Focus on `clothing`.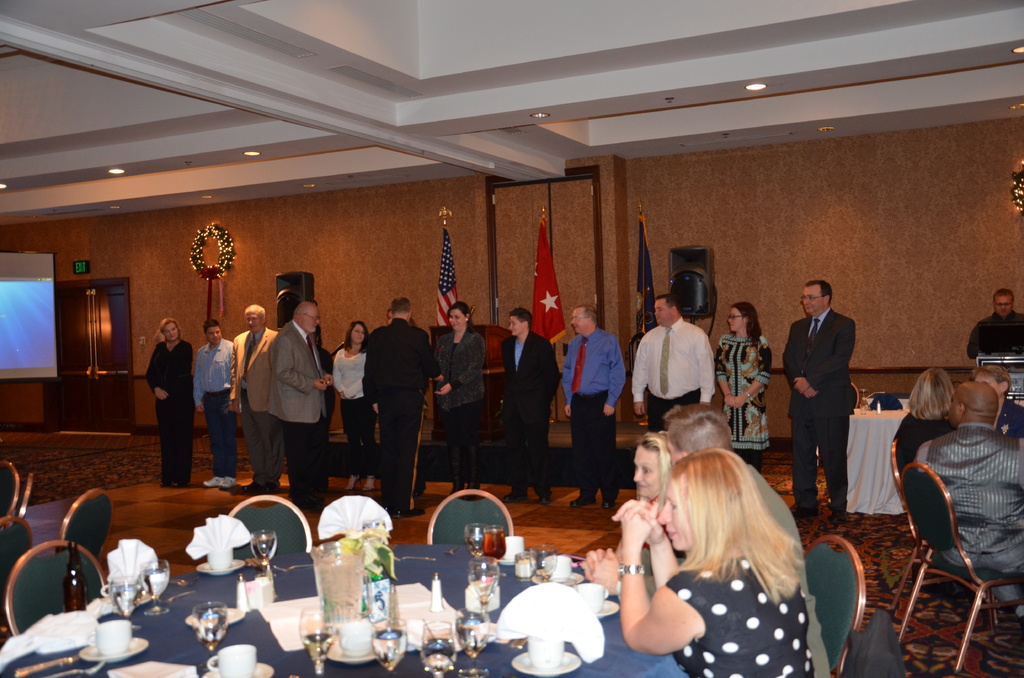
Focused at l=331, t=343, r=378, b=479.
